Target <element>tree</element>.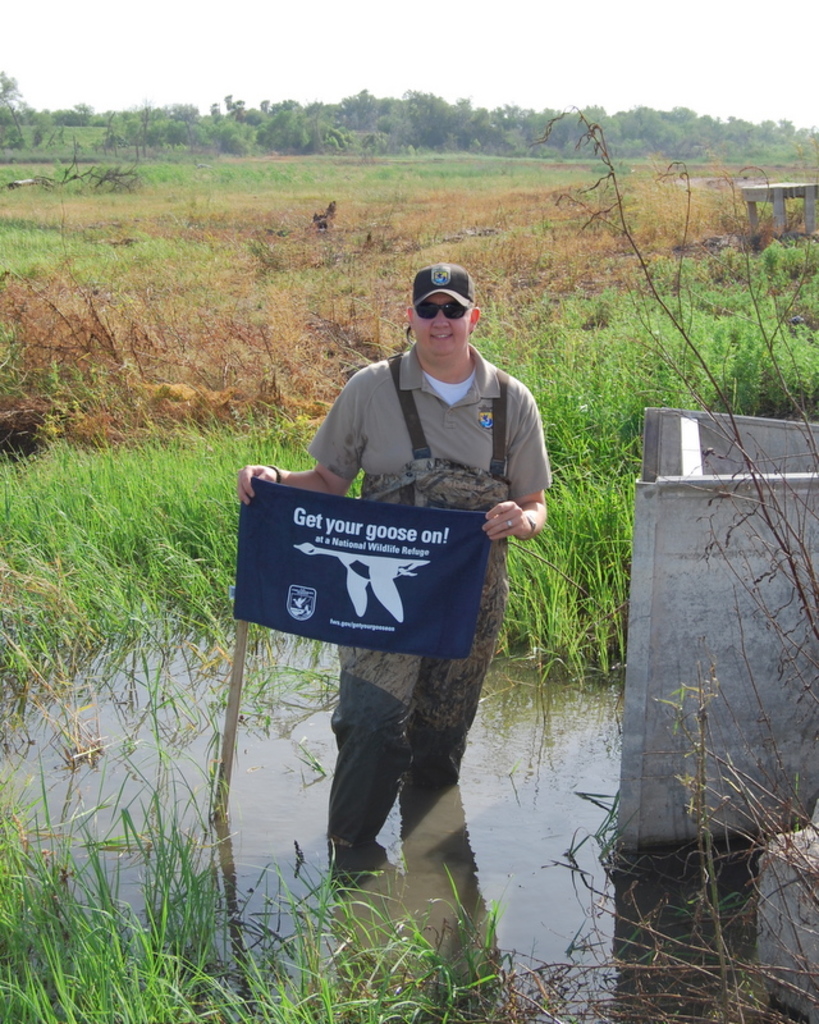
Target region: x1=614, y1=108, x2=669, y2=136.
